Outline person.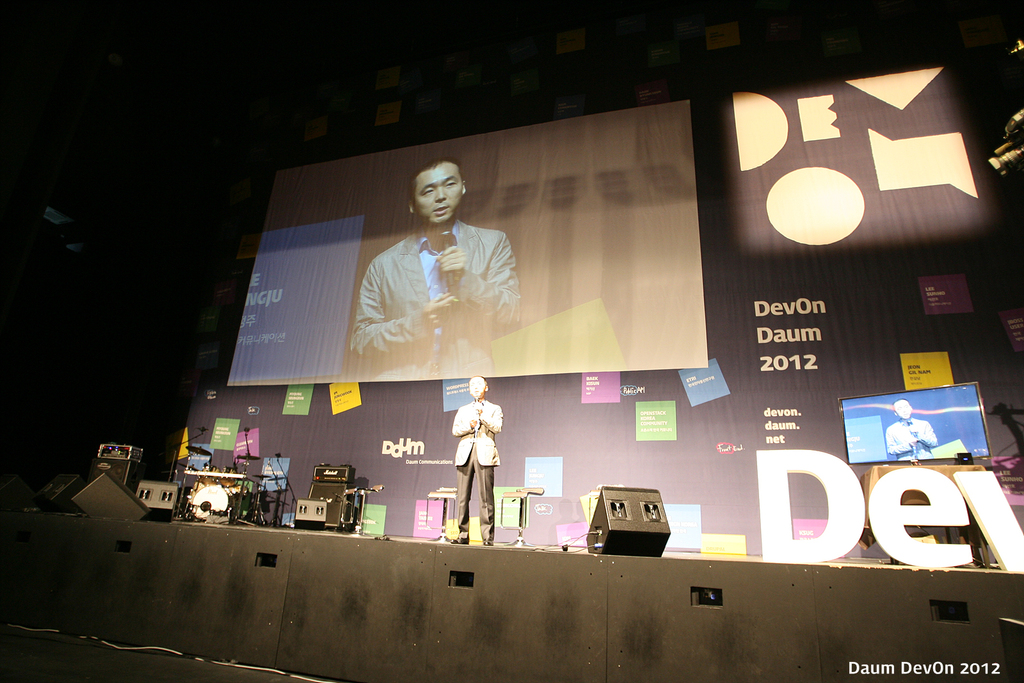
Outline: (left=444, top=382, right=508, bottom=542).
